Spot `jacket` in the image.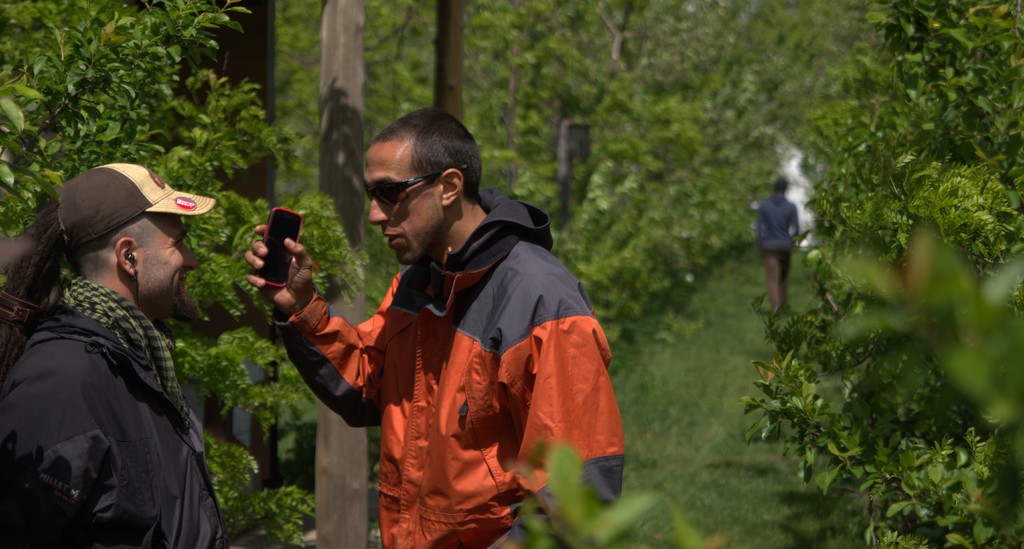
`jacket` found at select_region(0, 304, 228, 548).
